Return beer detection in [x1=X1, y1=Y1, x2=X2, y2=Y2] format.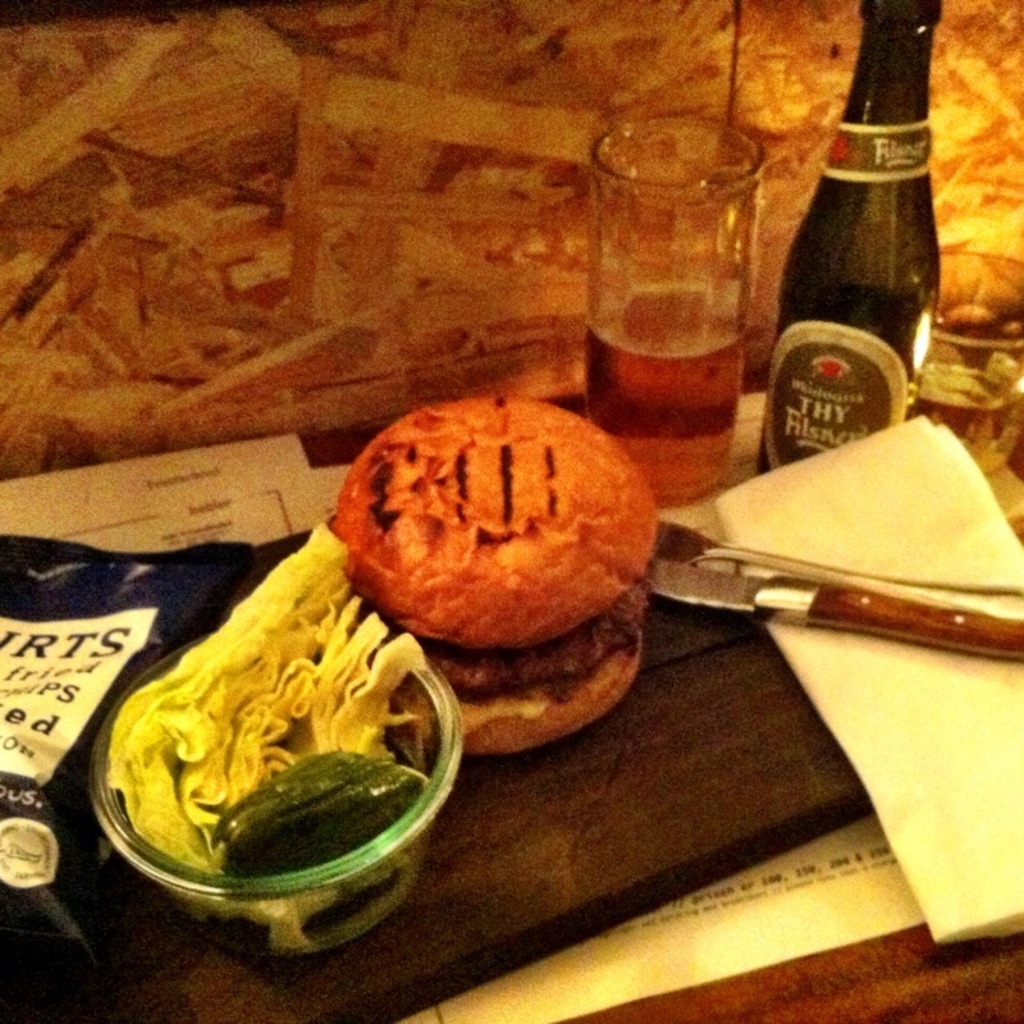
[x1=773, y1=0, x2=937, y2=480].
